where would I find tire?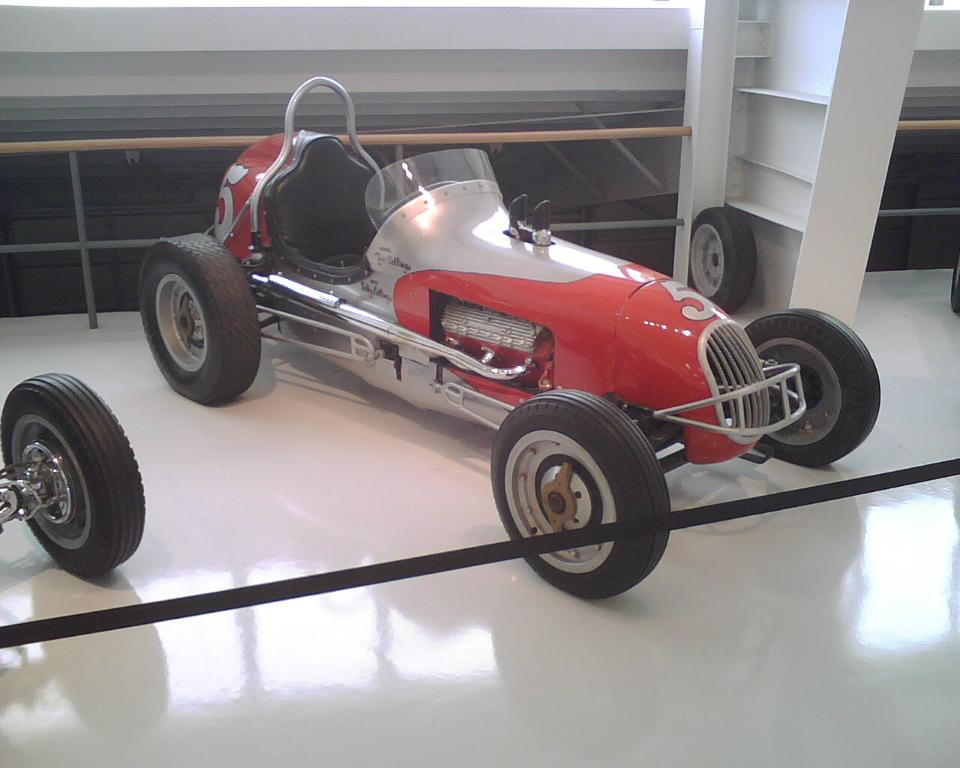
At detection(741, 307, 882, 467).
